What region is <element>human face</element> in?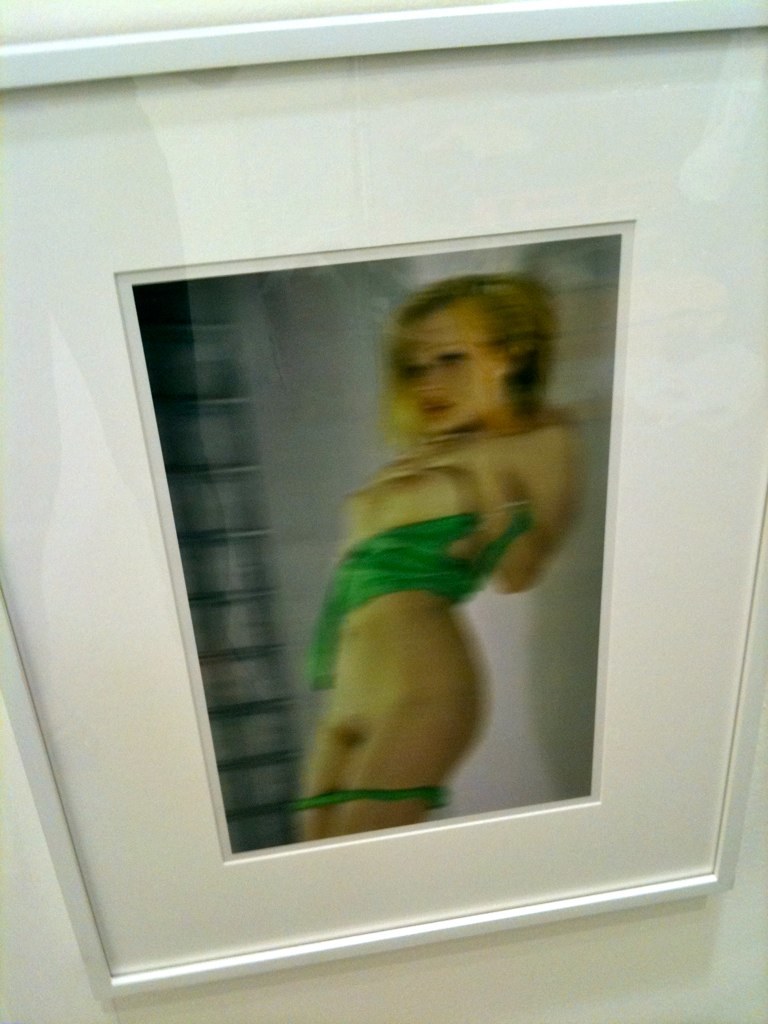
[x1=407, y1=311, x2=502, y2=433].
